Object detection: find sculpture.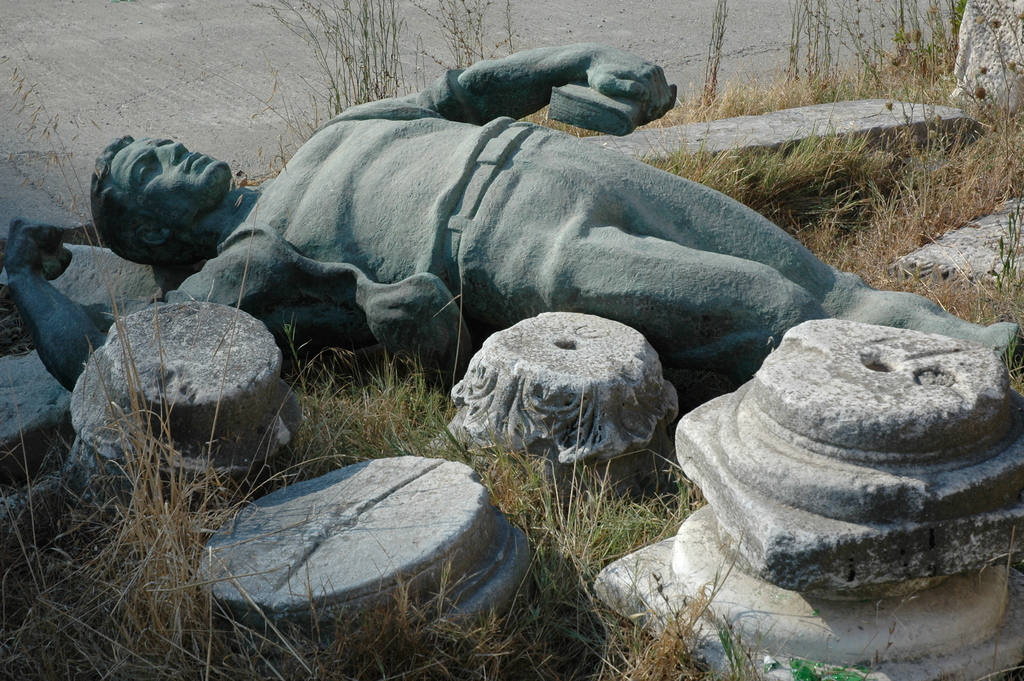
select_region(150, 58, 953, 459).
